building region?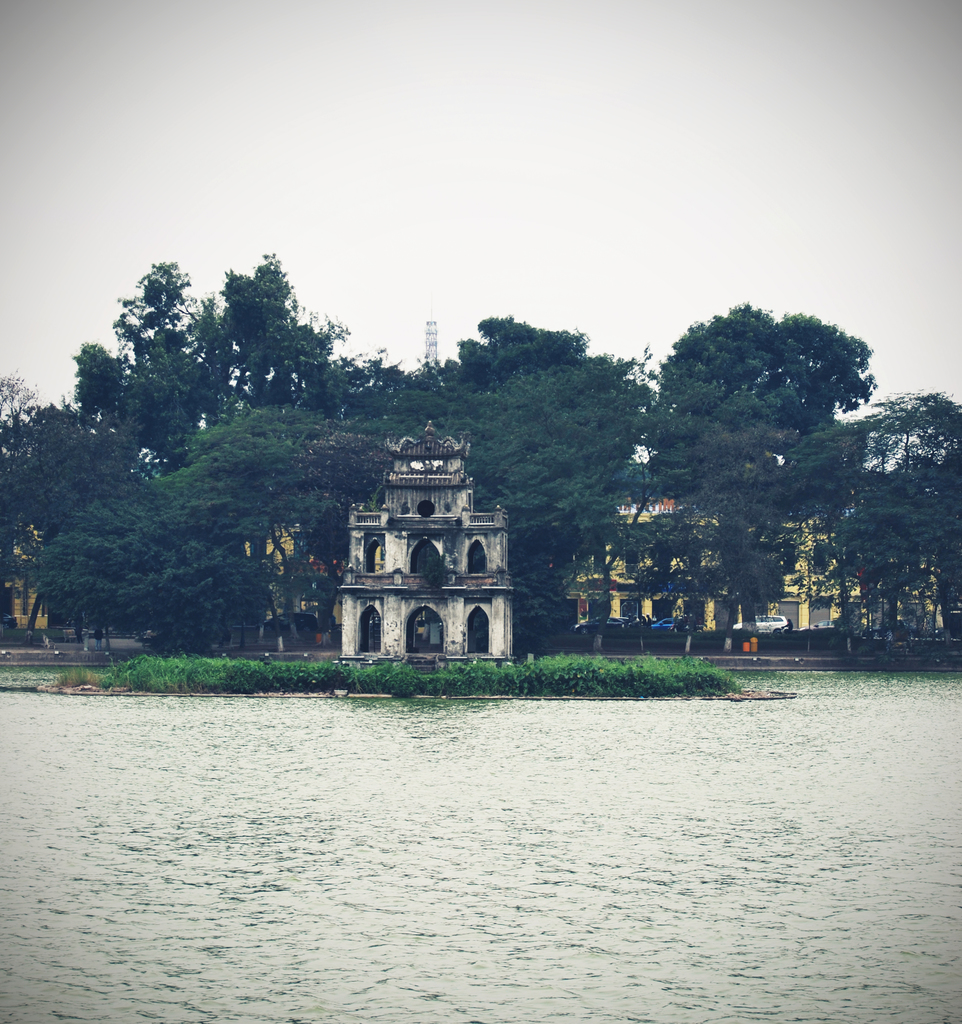
1/421/943/659
